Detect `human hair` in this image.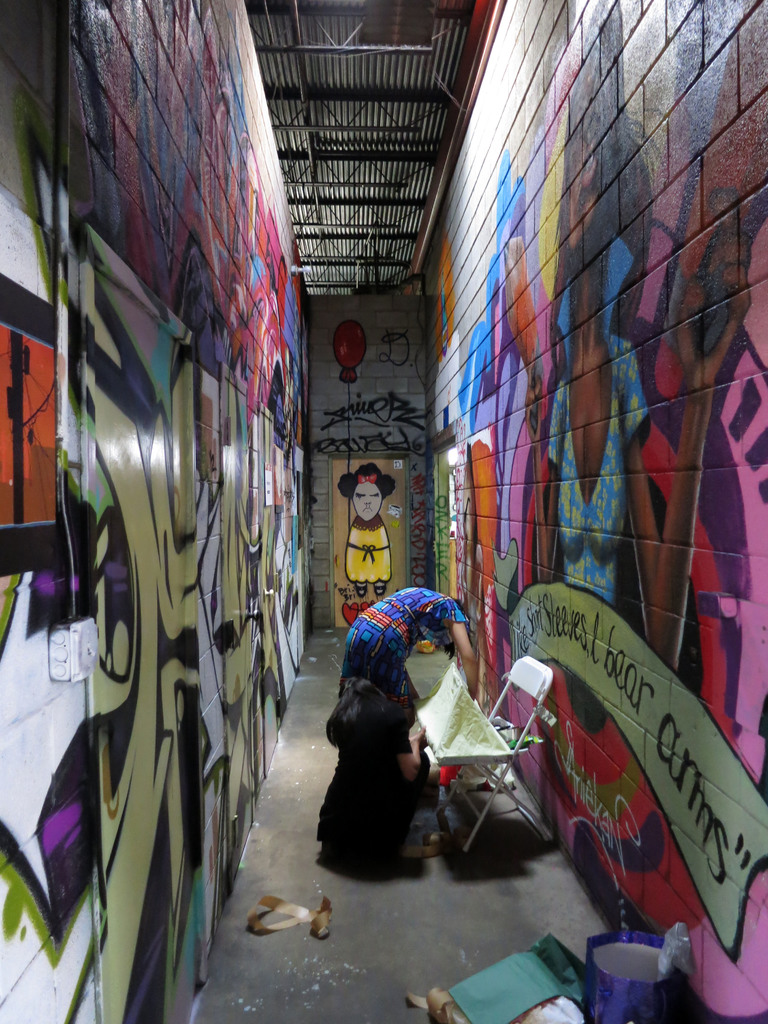
Detection: pyautogui.locateOnScreen(545, 0, 667, 369).
